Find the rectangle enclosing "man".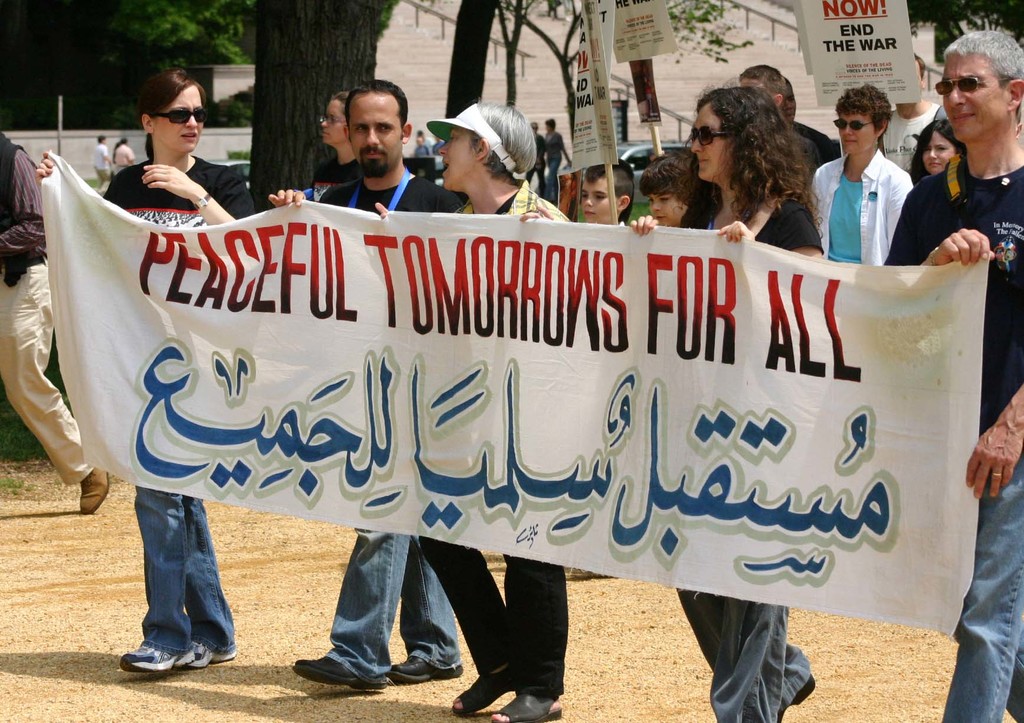
region(291, 83, 466, 690).
